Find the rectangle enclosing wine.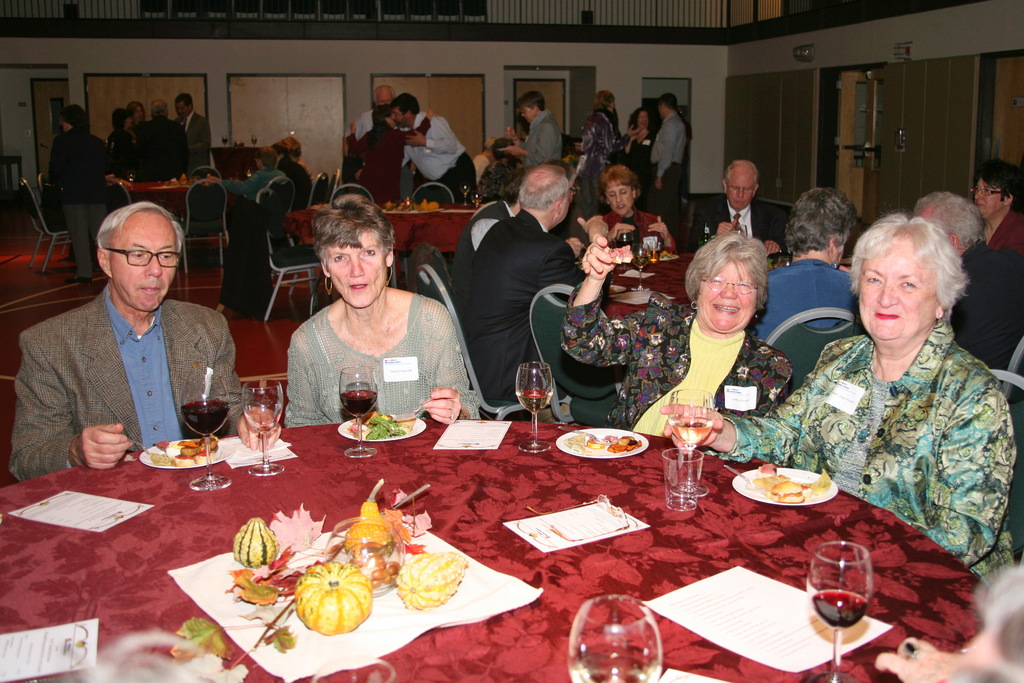
region(474, 194, 484, 203).
